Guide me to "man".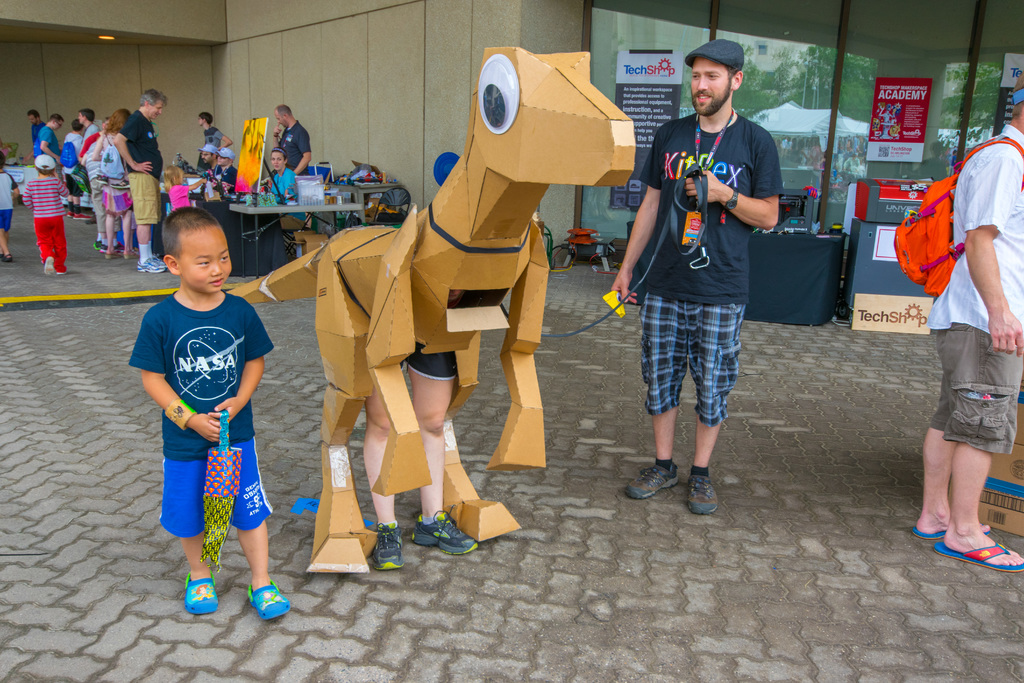
Guidance: BBox(130, 206, 299, 630).
